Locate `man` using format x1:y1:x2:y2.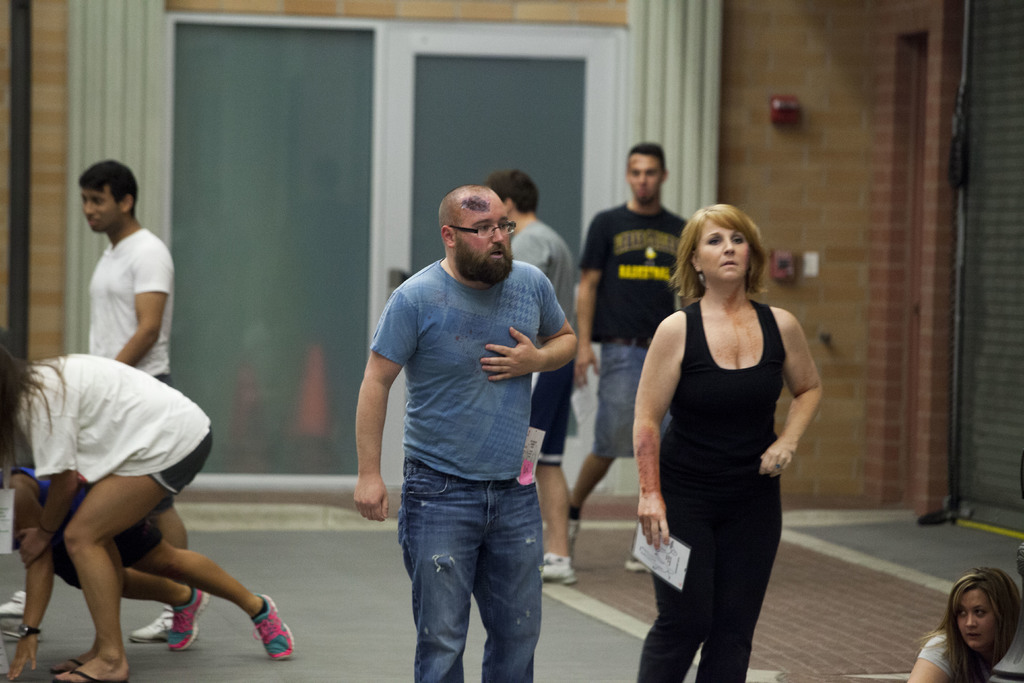
566:140:691:574.
